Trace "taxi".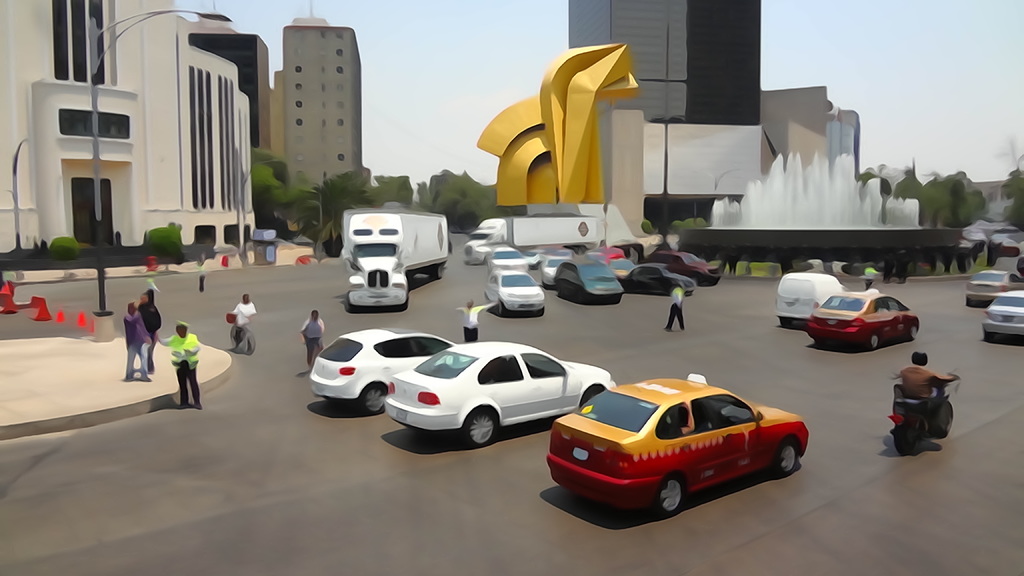
Traced to (549, 369, 808, 512).
